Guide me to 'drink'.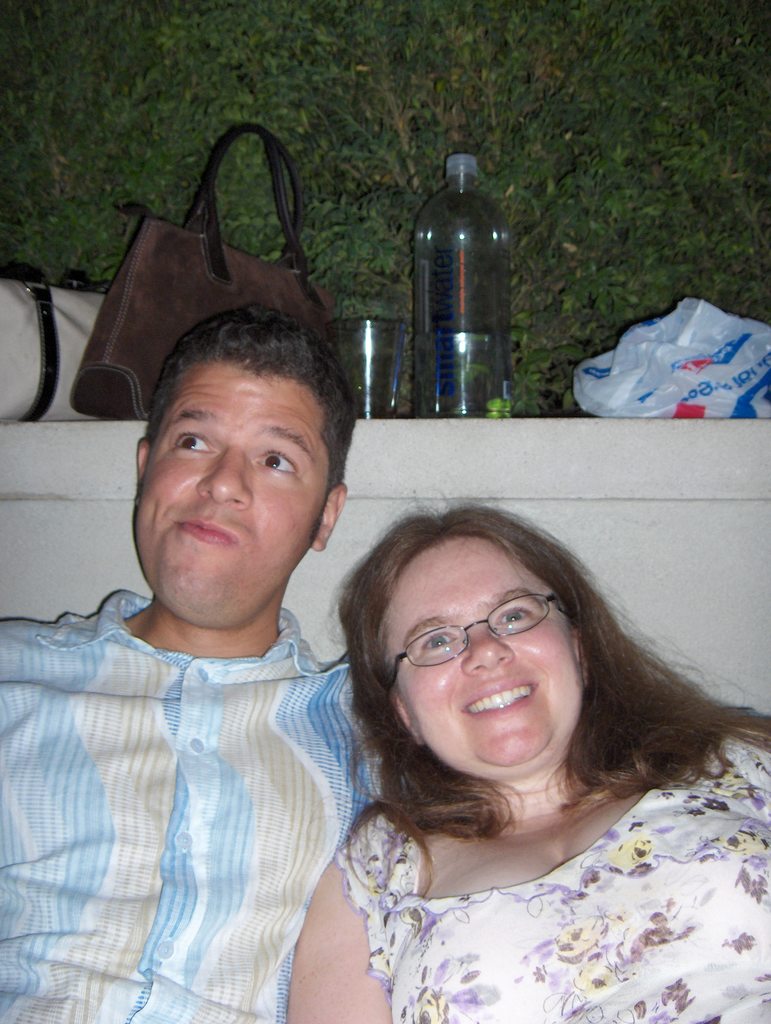
Guidance: locate(418, 311, 512, 419).
